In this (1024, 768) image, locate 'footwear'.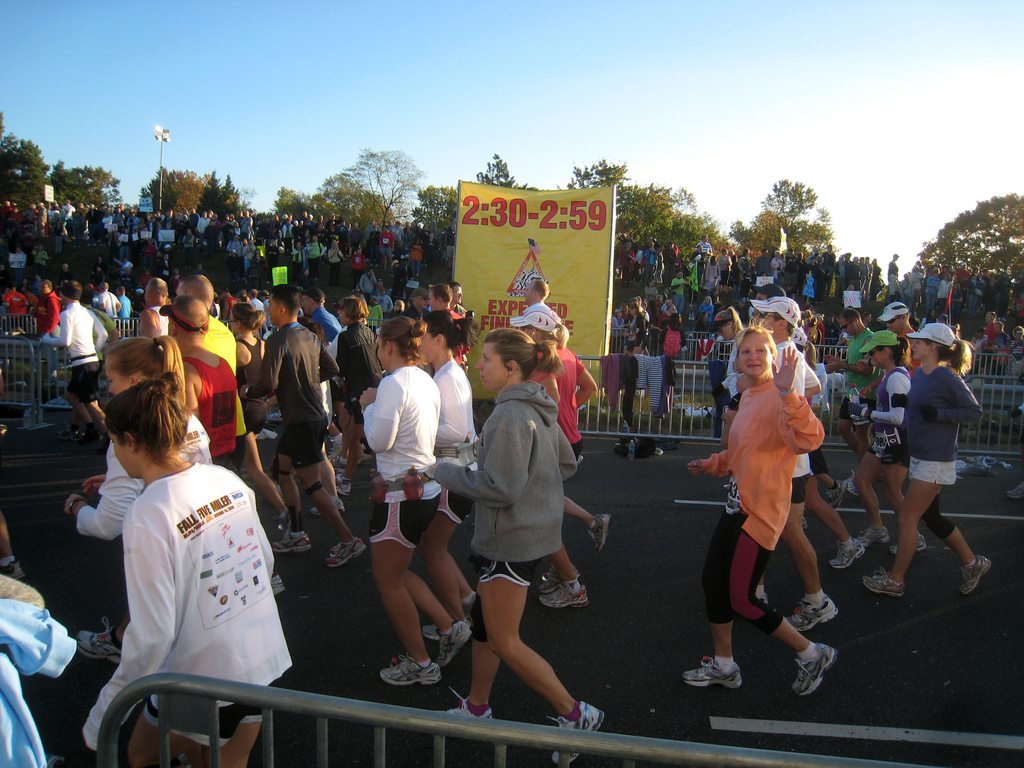
Bounding box: Rect(680, 653, 739, 689).
